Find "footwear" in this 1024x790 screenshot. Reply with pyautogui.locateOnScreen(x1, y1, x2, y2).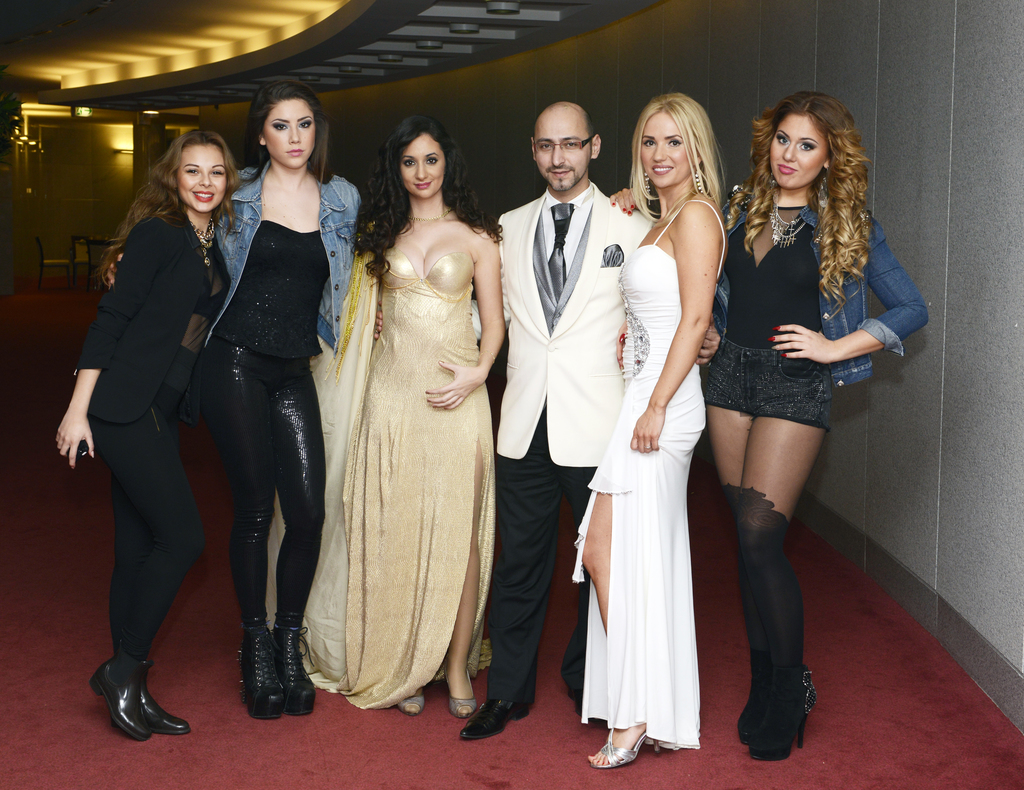
pyautogui.locateOnScreen(737, 698, 764, 747).
